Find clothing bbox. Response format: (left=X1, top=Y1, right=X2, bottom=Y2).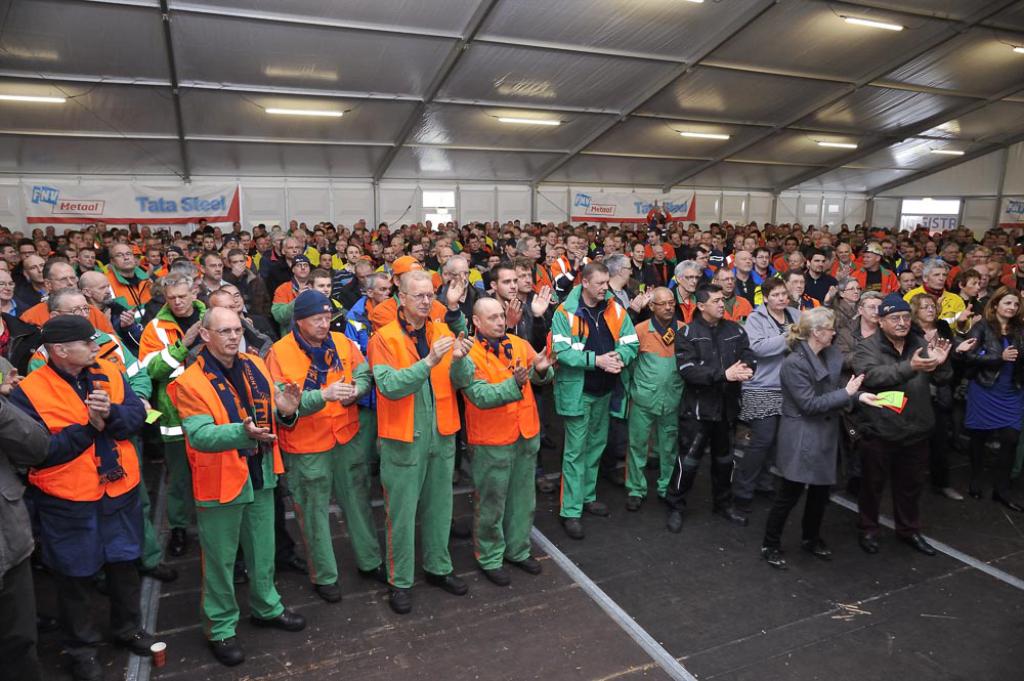
(left=29, top=334, right=152, bottom=568).
